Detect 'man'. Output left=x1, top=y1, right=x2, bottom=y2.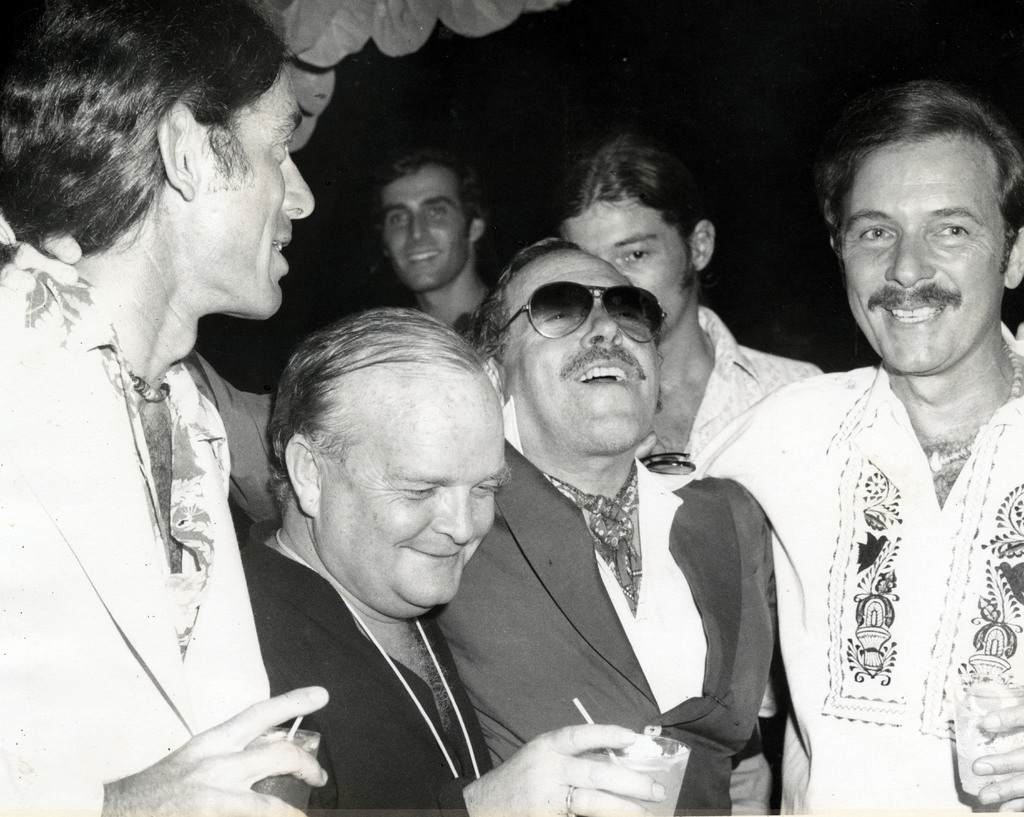
left=547, top=125, right=840, bottom=804.
